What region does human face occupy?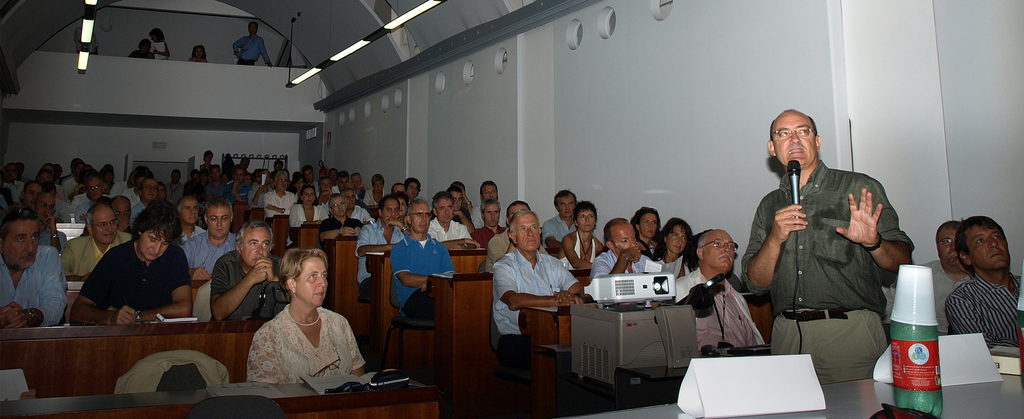
BBox(381, 199, 399, 224).
